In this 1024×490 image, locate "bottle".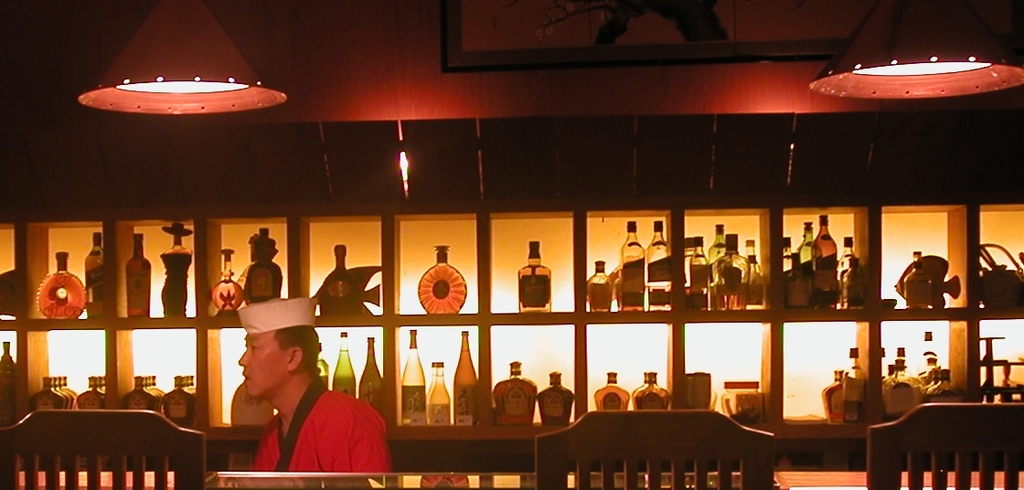
Bounding box: bbox(709, 222, 732, 310).
